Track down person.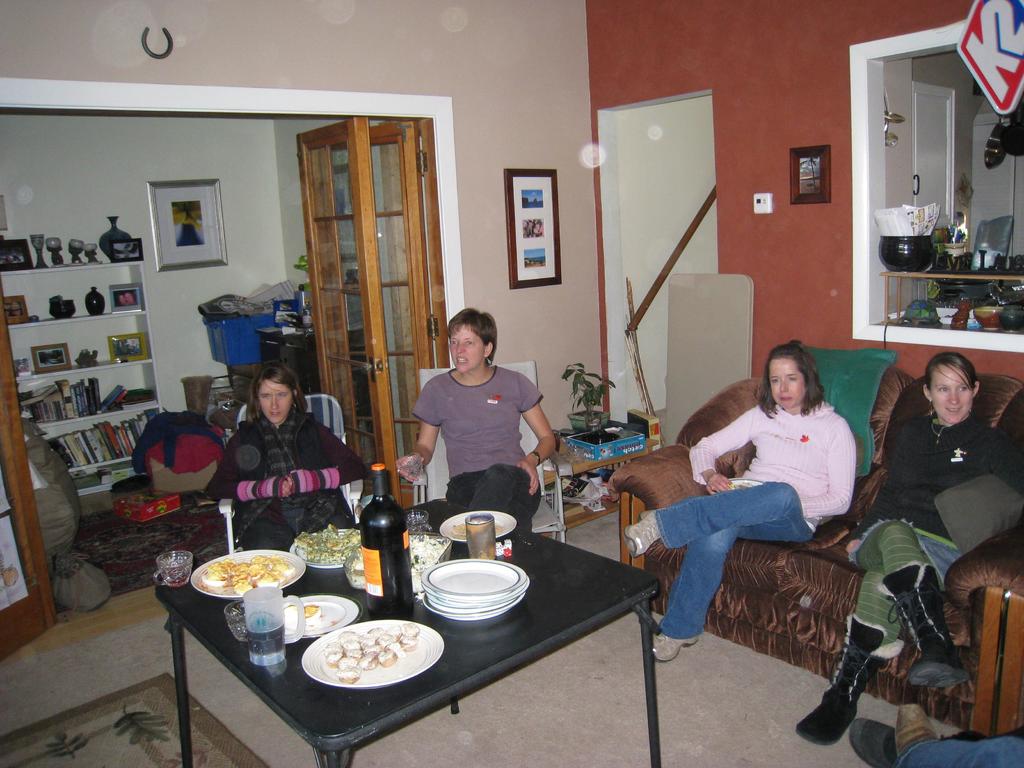
Tracked to pyautogui.locateOnScreen(204, 362, 365, 552).
